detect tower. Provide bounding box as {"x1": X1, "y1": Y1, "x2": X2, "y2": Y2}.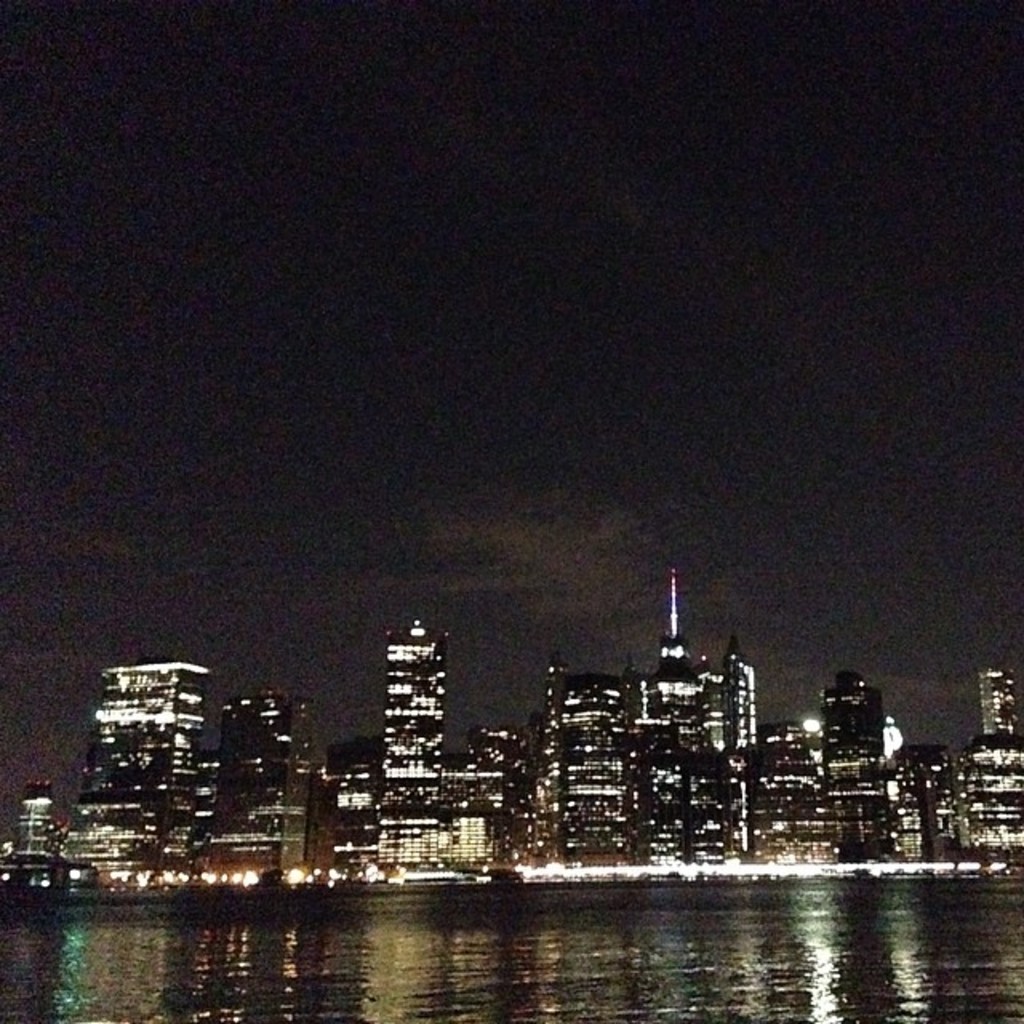
{"x1": 59, "y1": 672, "x2": 203, "y2": 882}.
